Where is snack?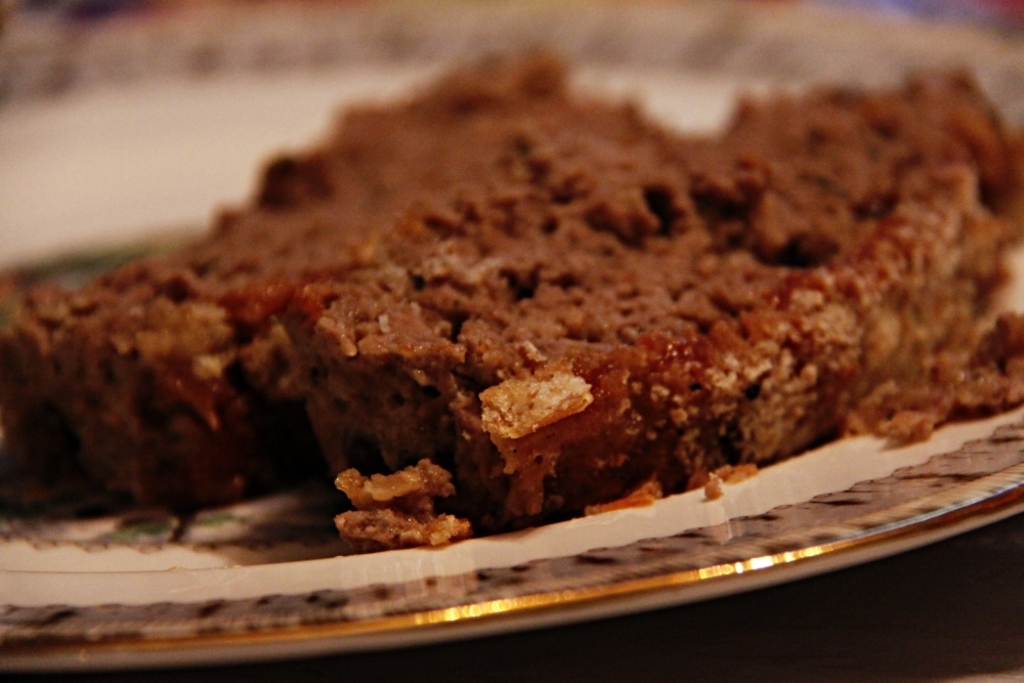
l=15, t=27, r=1018, b=575.
